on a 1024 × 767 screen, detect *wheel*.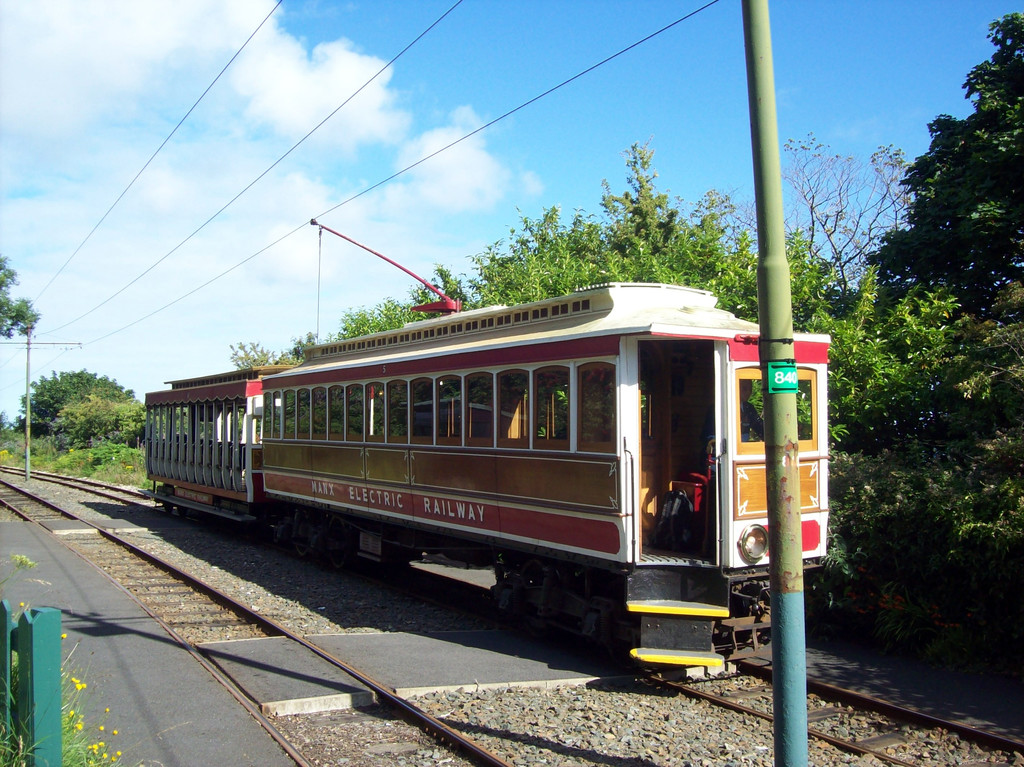
296,544,314,559.
